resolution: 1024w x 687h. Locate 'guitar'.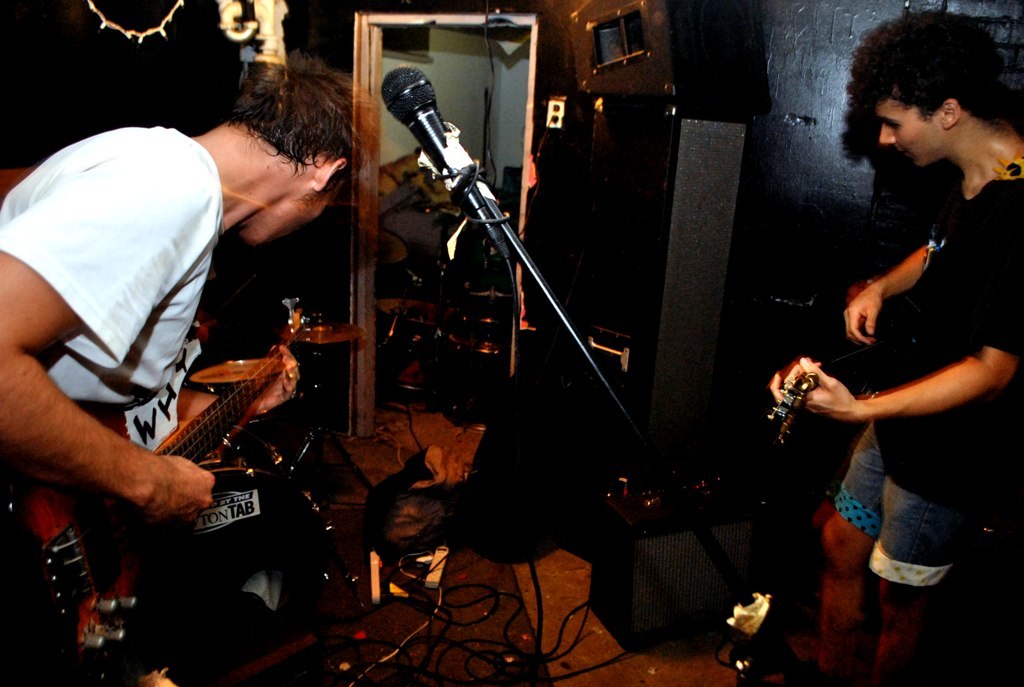
<bbox>763, 354, 818, 460</bbox>.
